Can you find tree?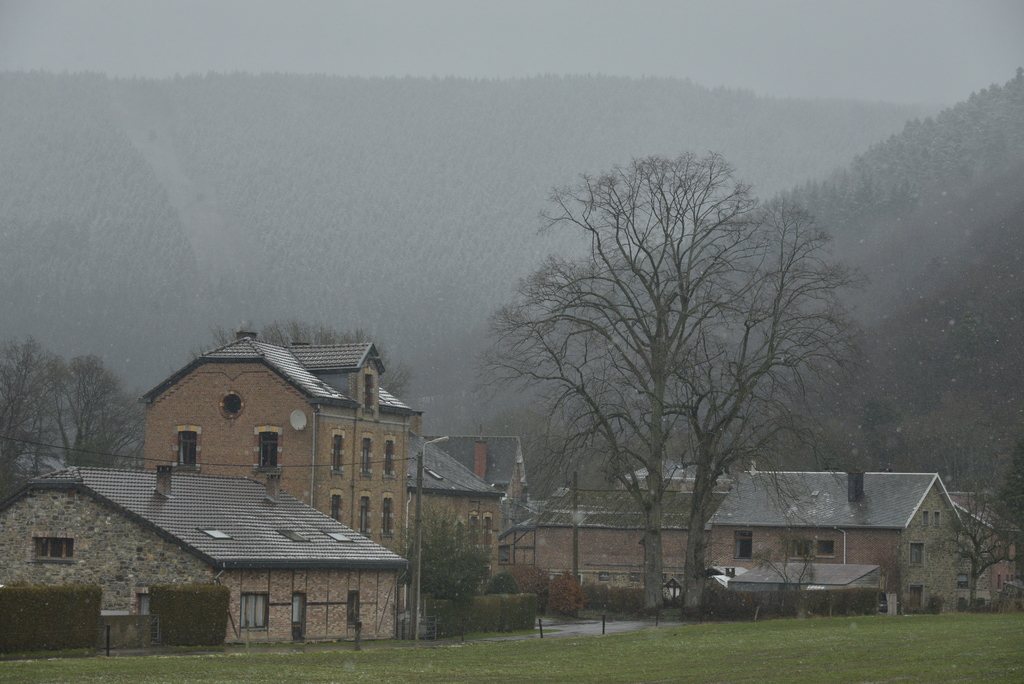
Yes, bounding box: 0:339:68:503.
